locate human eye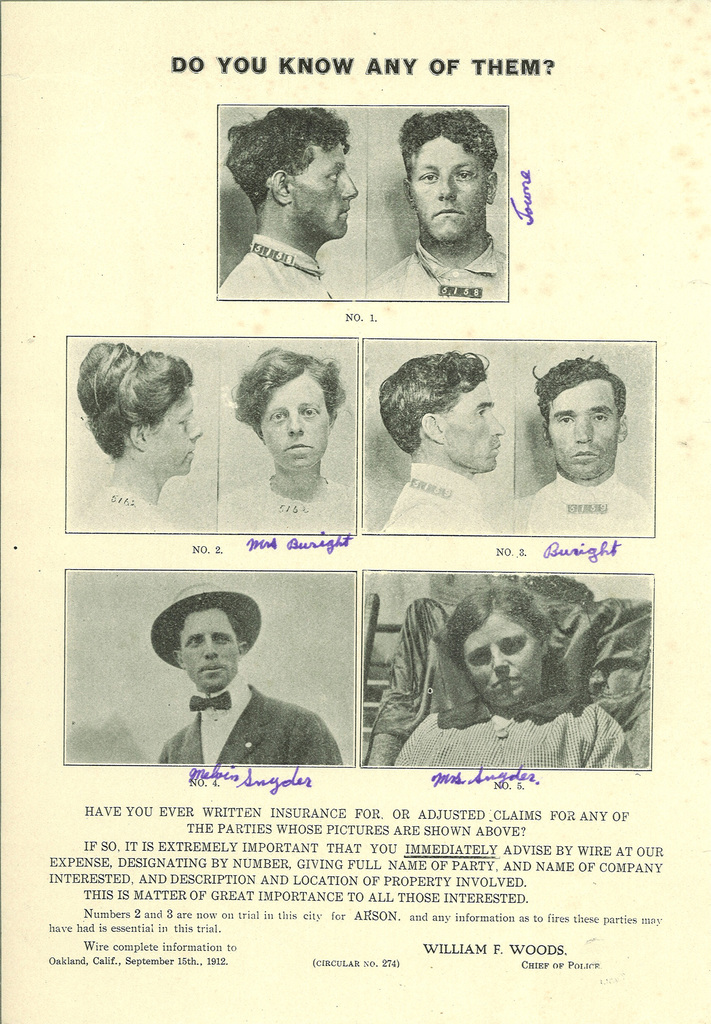
596,413,610,424
